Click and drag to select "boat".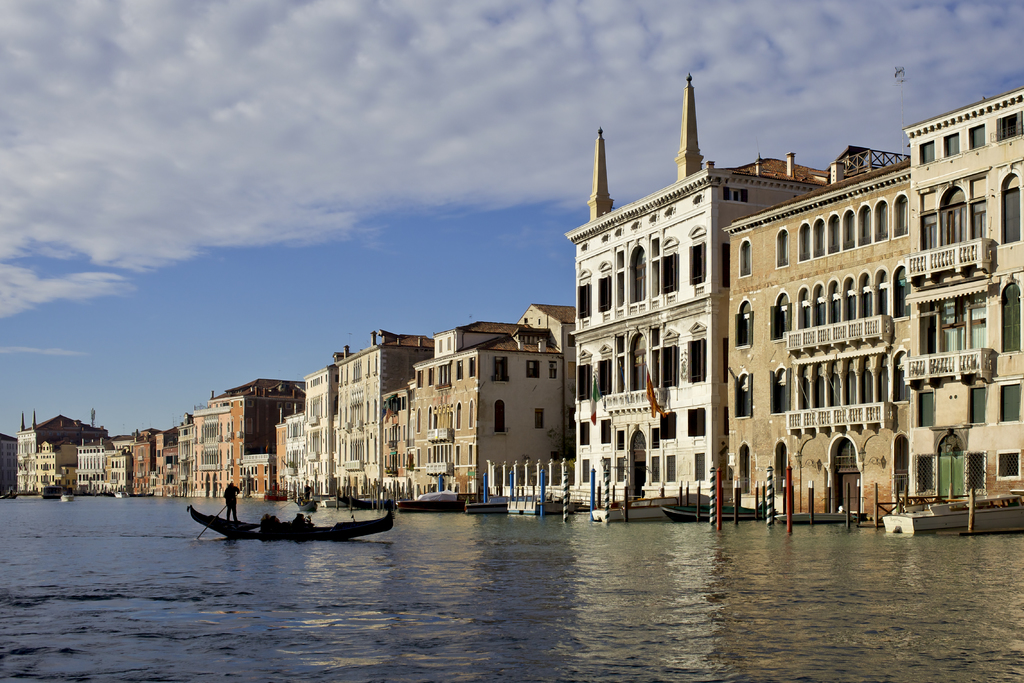
Selection: (left=664, top=503, right=771, bottom=520).
